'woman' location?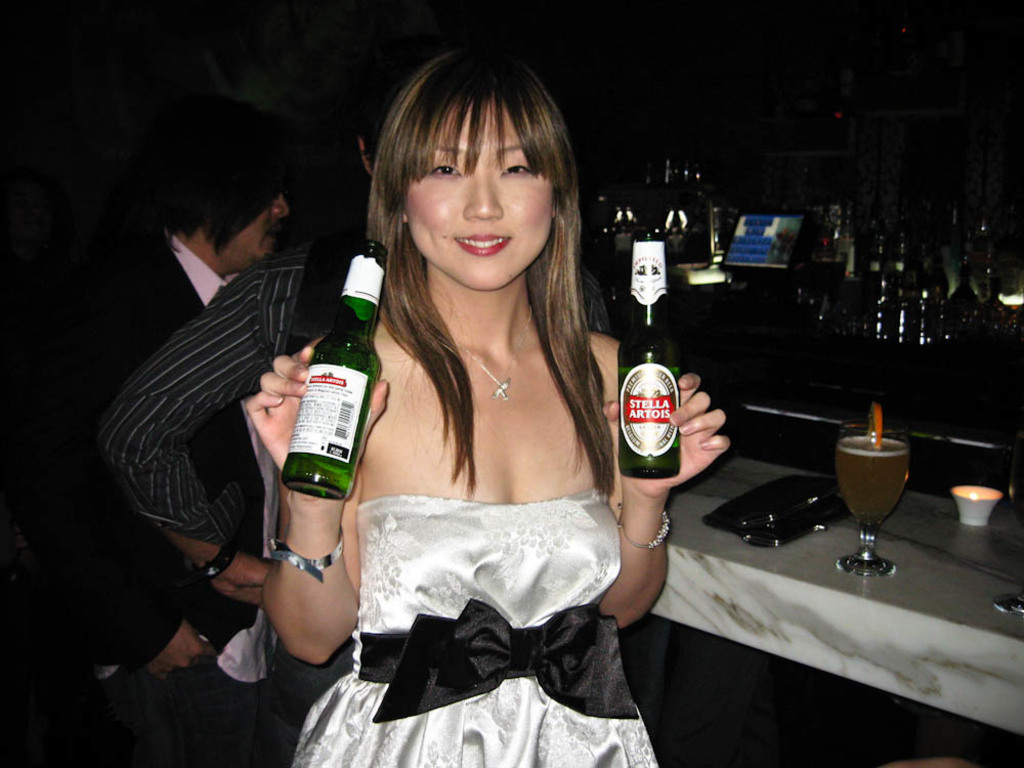
locate(300, 54, 668, 767)
